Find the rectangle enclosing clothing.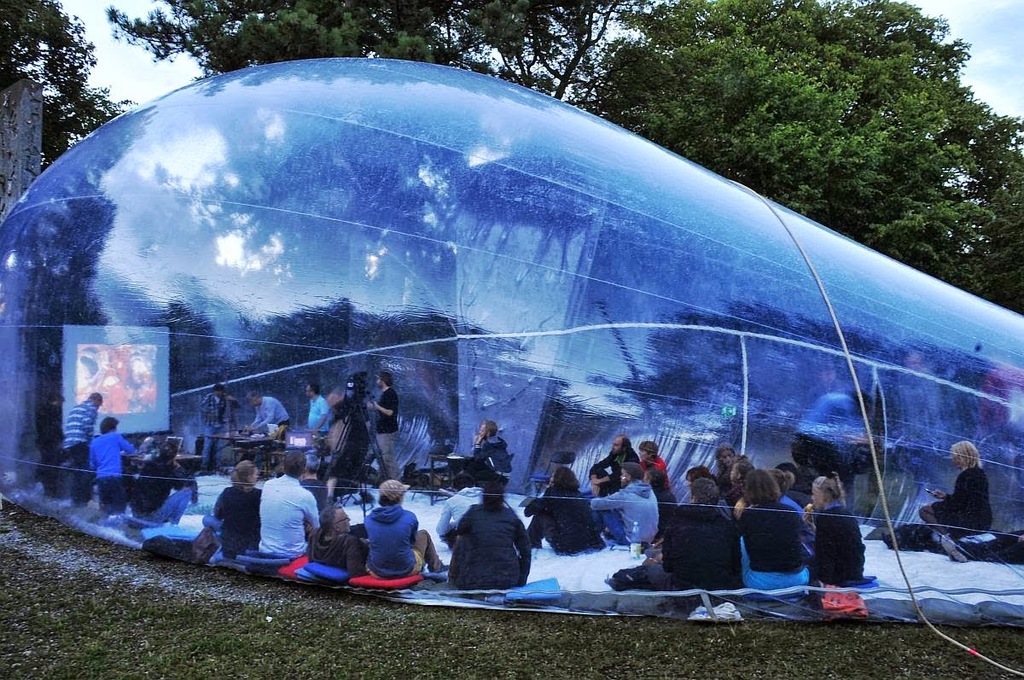
305 392 331 438.
